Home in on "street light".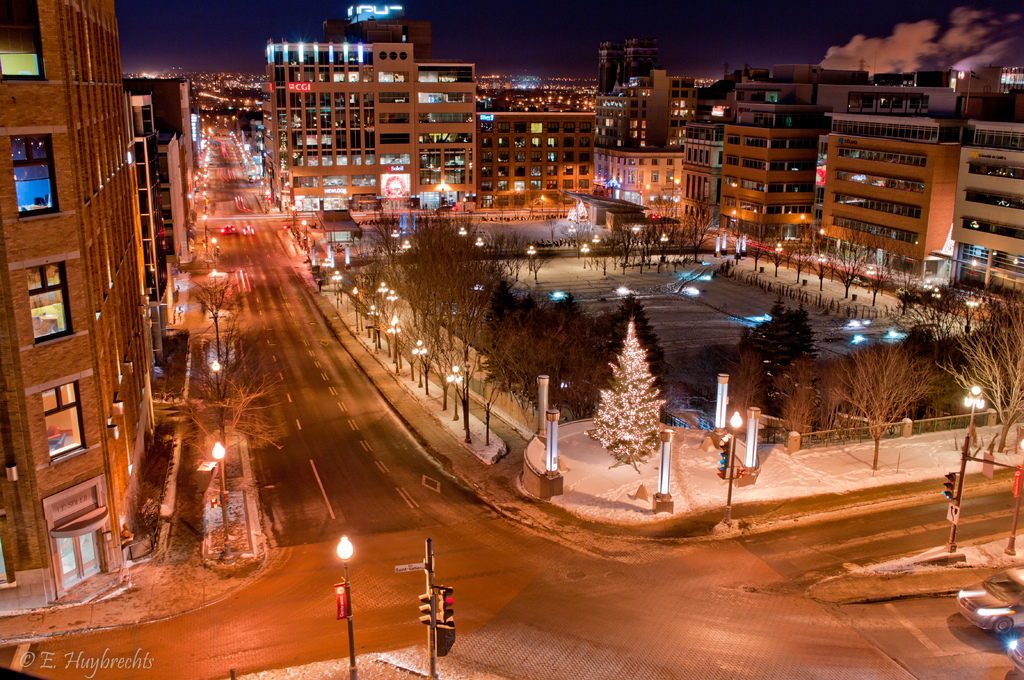
Homed in at <bbox>337, 535, 355, 679</bbox>.
